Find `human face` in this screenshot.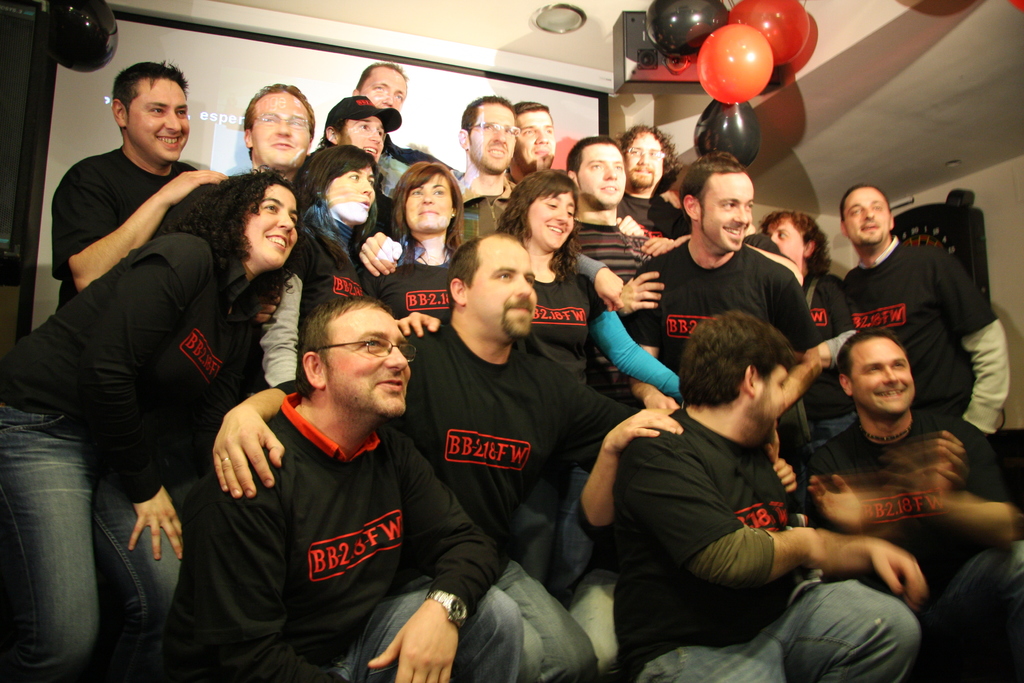
The bounding box for `human face` is 847 336 915 416.
